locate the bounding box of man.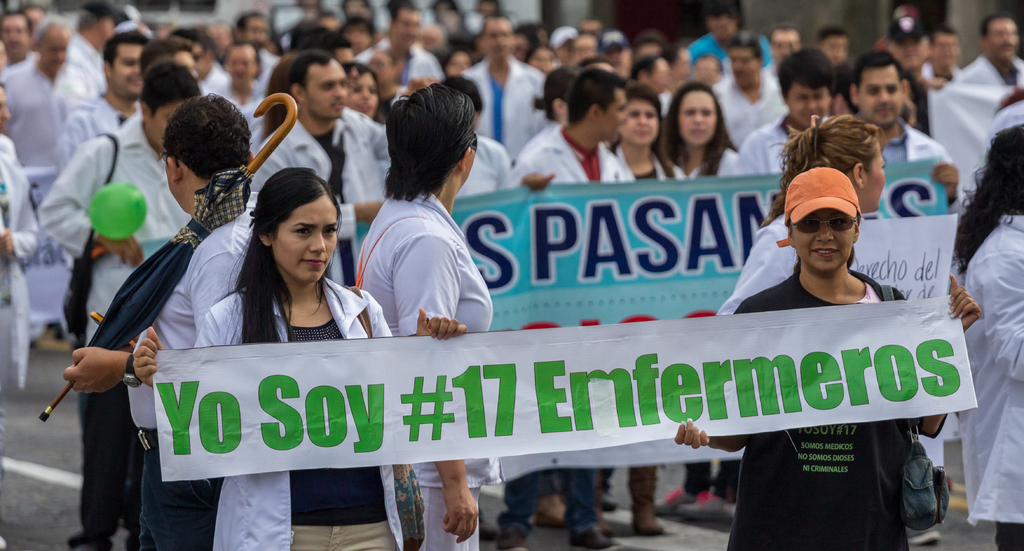
Bounding box: l=455, t=6, r=546, b=173.
